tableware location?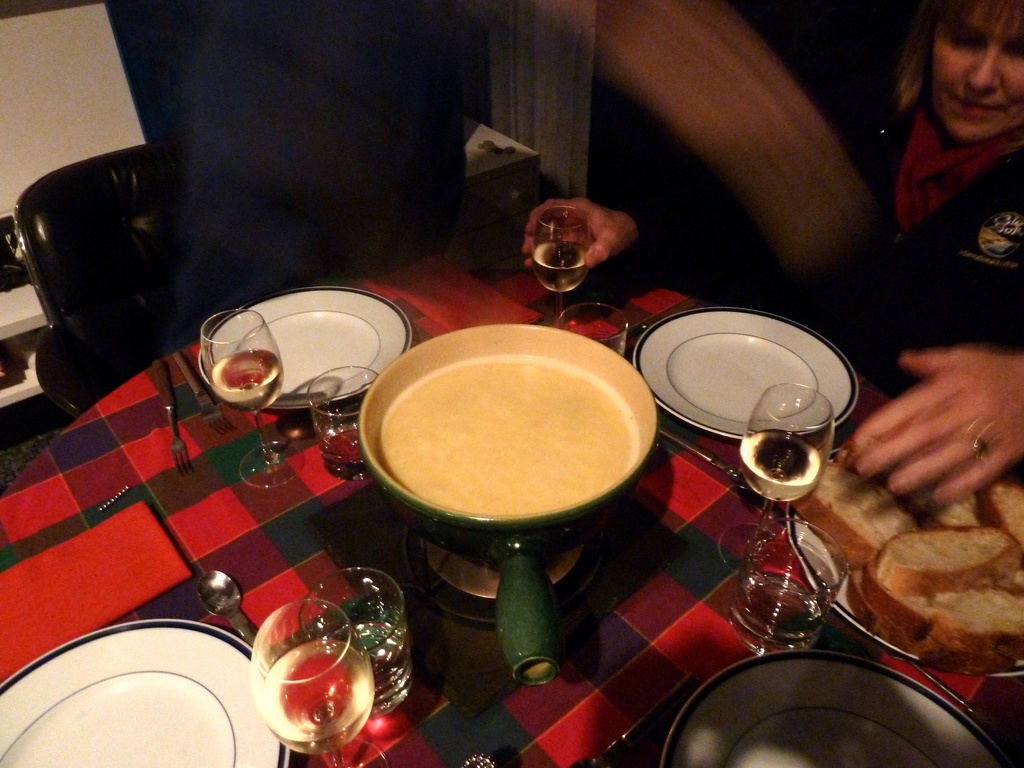
l=198, t=310, r=306, b=489
